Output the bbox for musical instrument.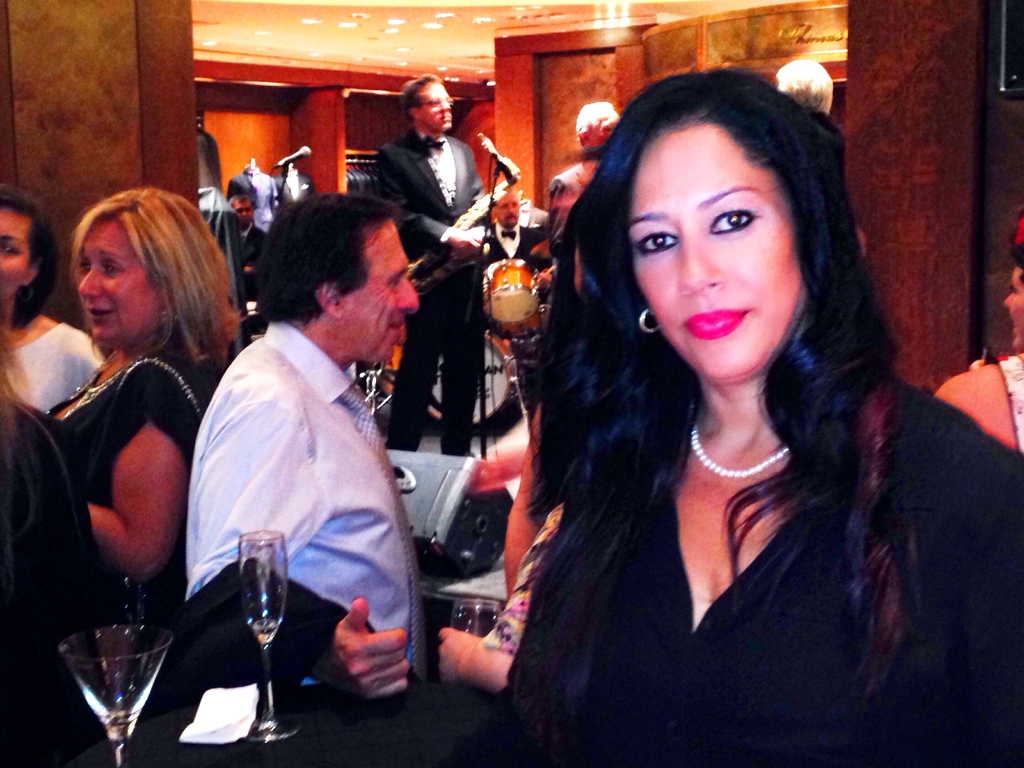
(464, 252, 554, 337).
